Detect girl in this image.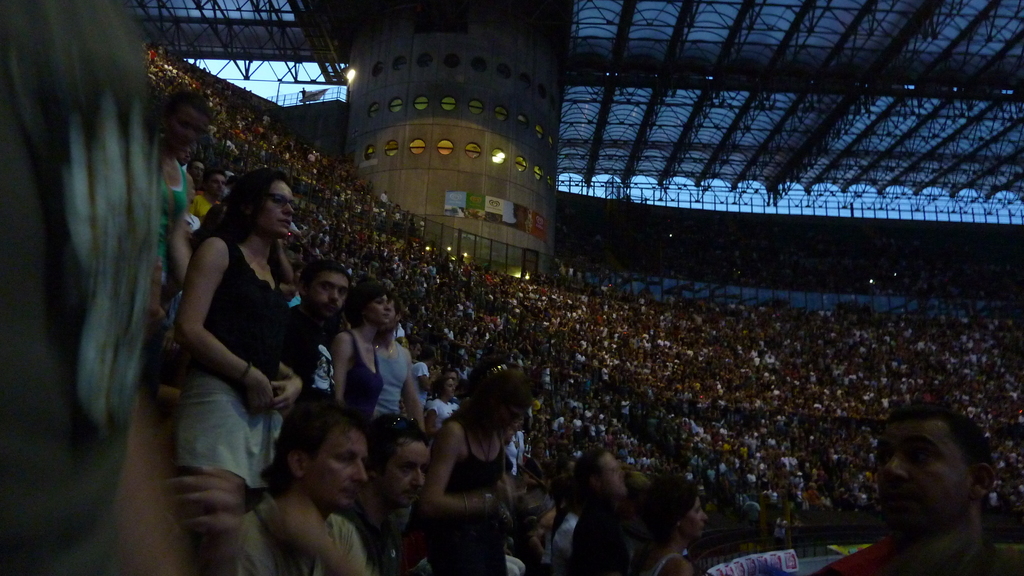
Detection: region(331, 285, 394, 423).
